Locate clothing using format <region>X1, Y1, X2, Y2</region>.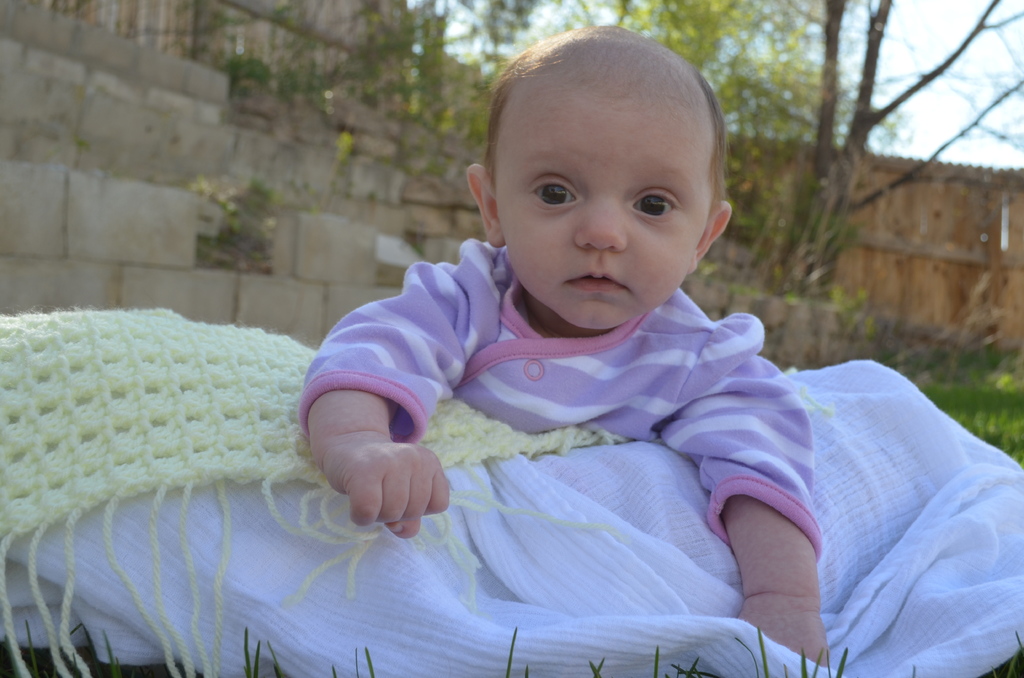
<region>1, 360, 1023, 677</region>.
